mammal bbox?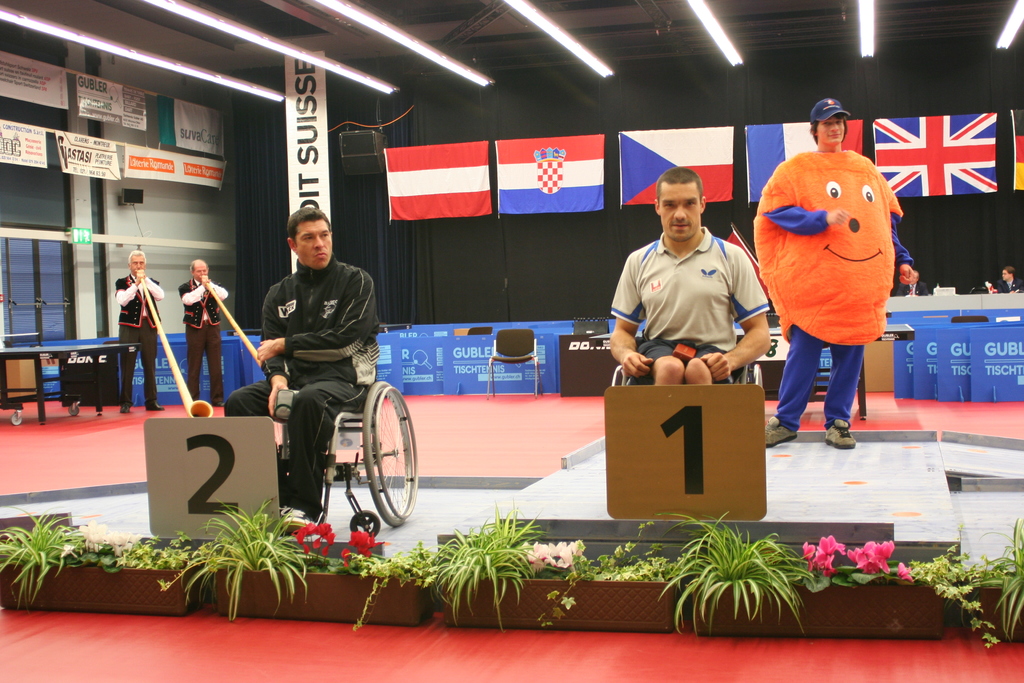
bbox(894, 270, 927, 294)
